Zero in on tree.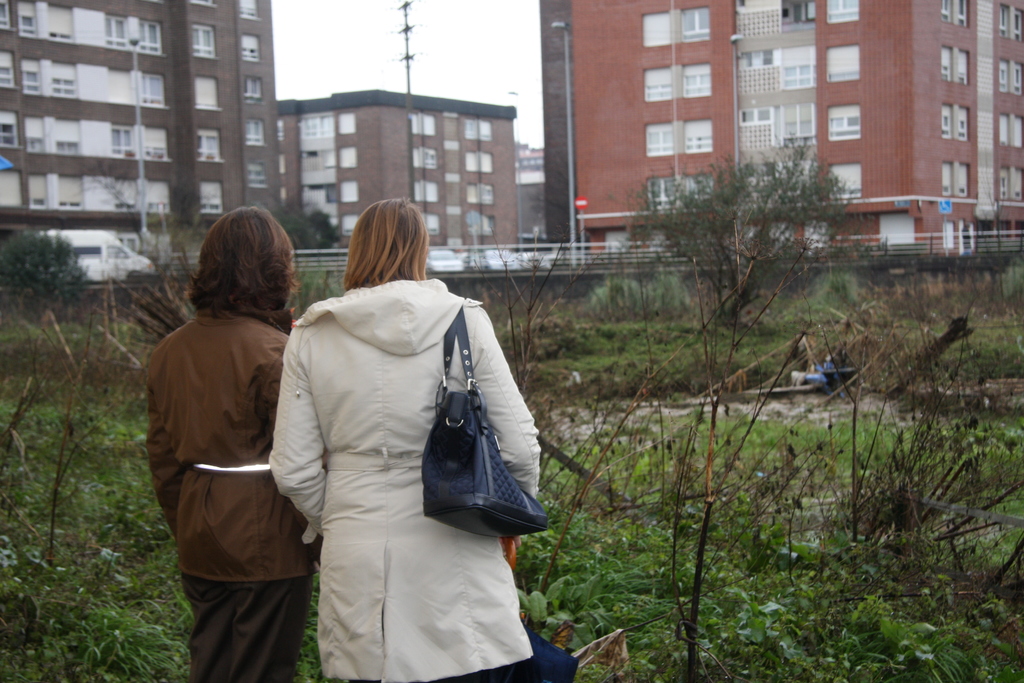
Zeroed in: {"x1": 0, "y1": 226, "x2": 95, "y2": 323}.
